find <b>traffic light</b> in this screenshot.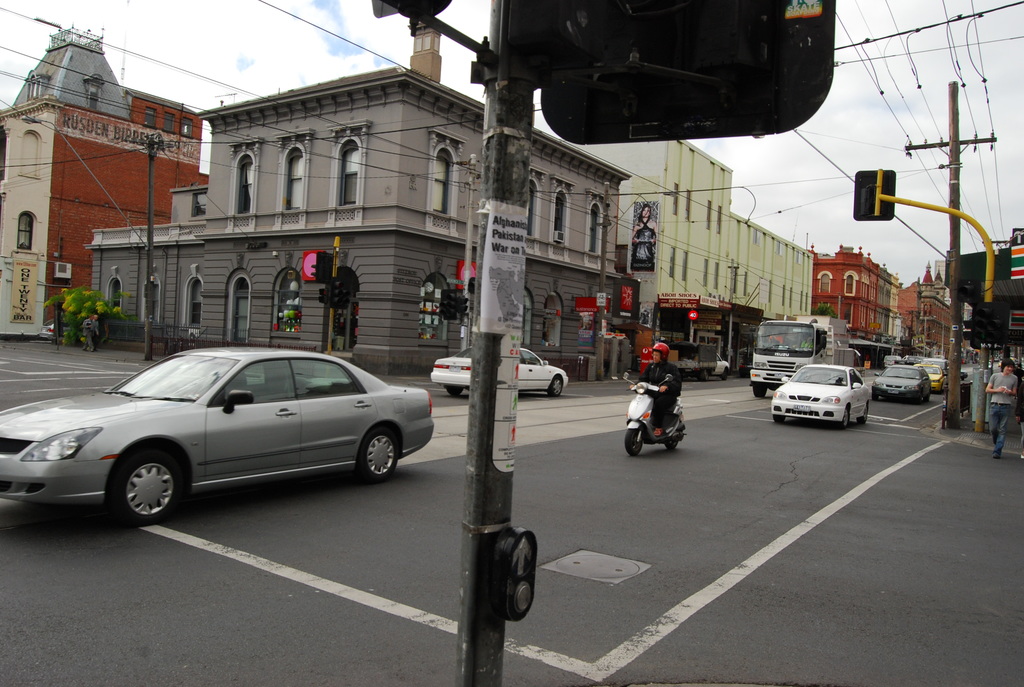
The bounding box for <b>traffic light</b> is BBox(439, 289, 456, 320).
